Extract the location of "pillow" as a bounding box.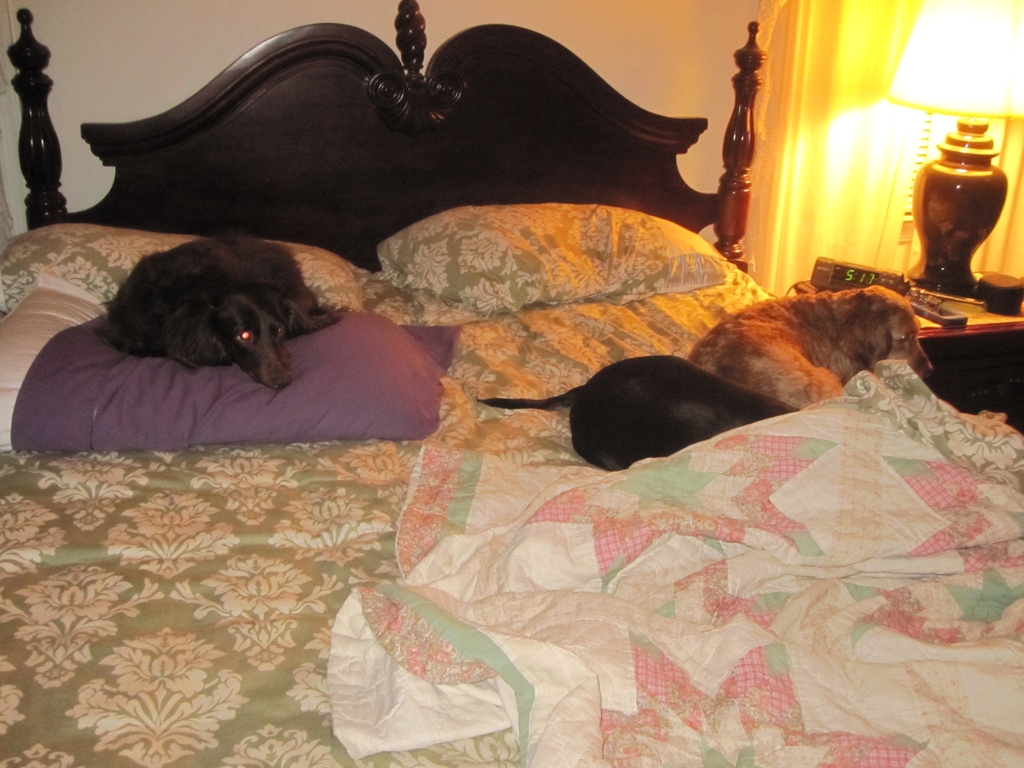
bbox=(367, 207, 735, 321).
